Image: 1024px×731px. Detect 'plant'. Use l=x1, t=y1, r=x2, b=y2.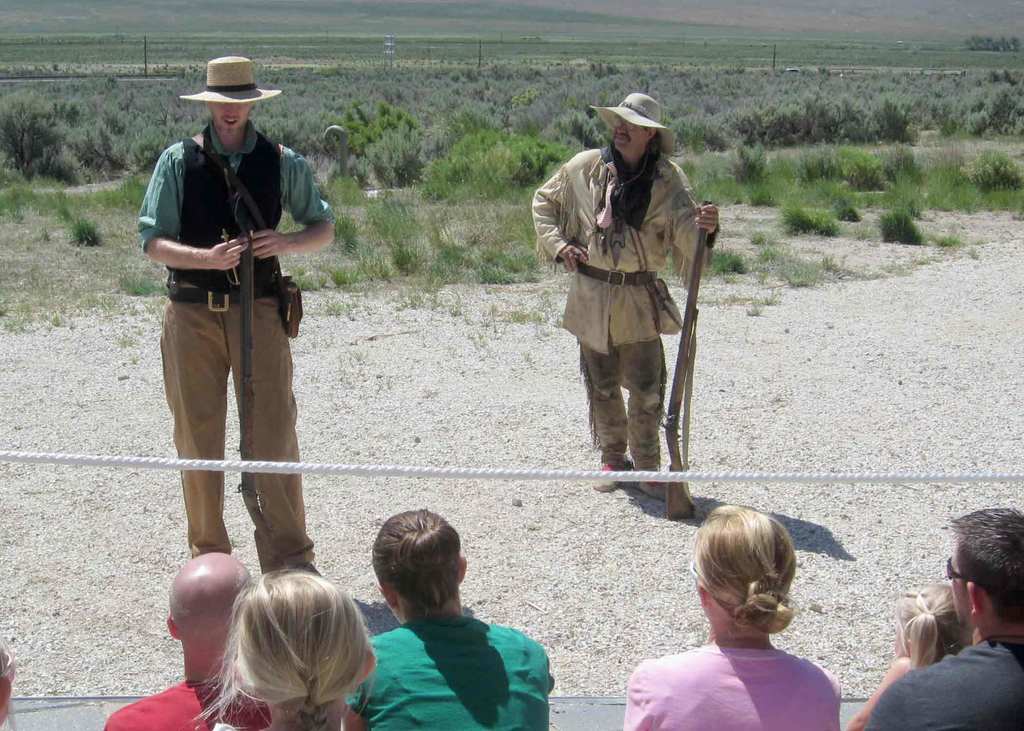
l=703, t=247, r=757, b=277.
